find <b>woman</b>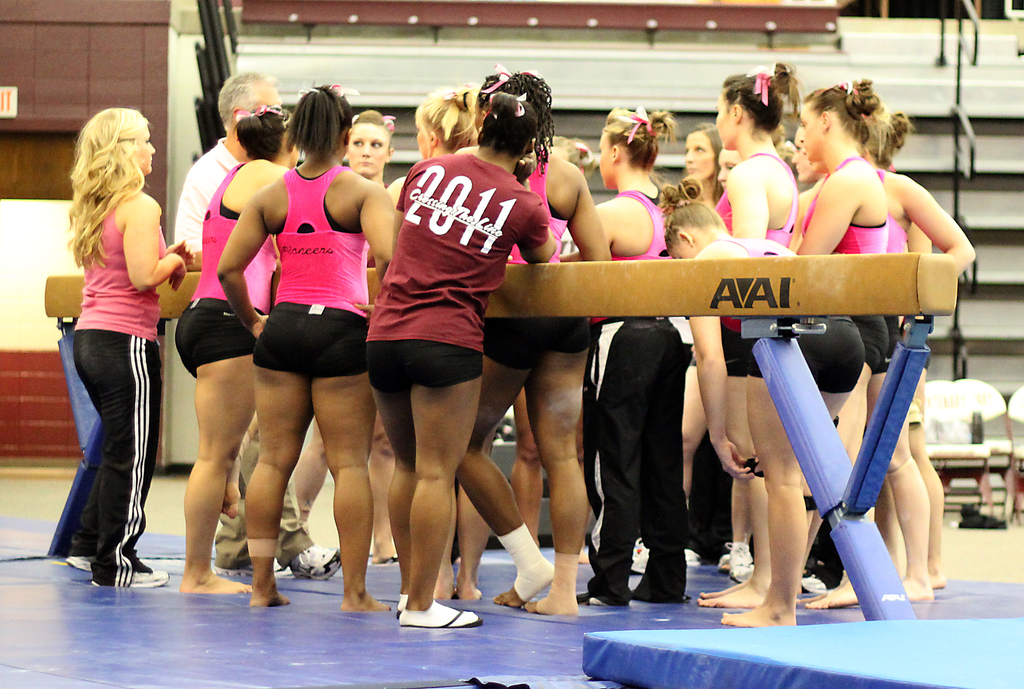
(184, 101, 304, 594)
